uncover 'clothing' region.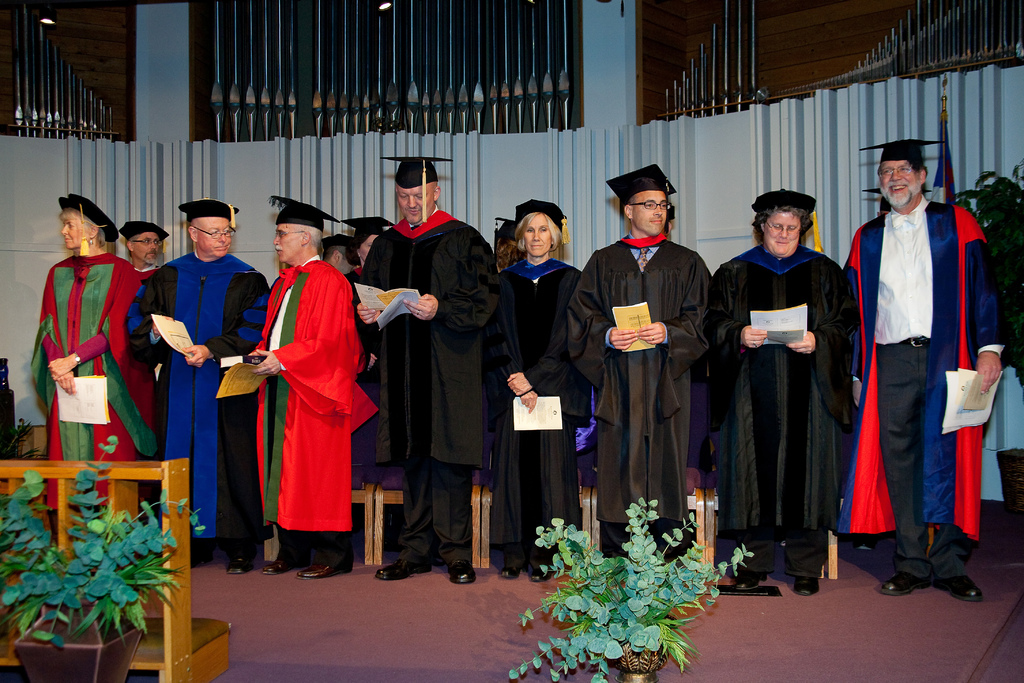
Uncovered: locate(715, 245, 859, 574).
